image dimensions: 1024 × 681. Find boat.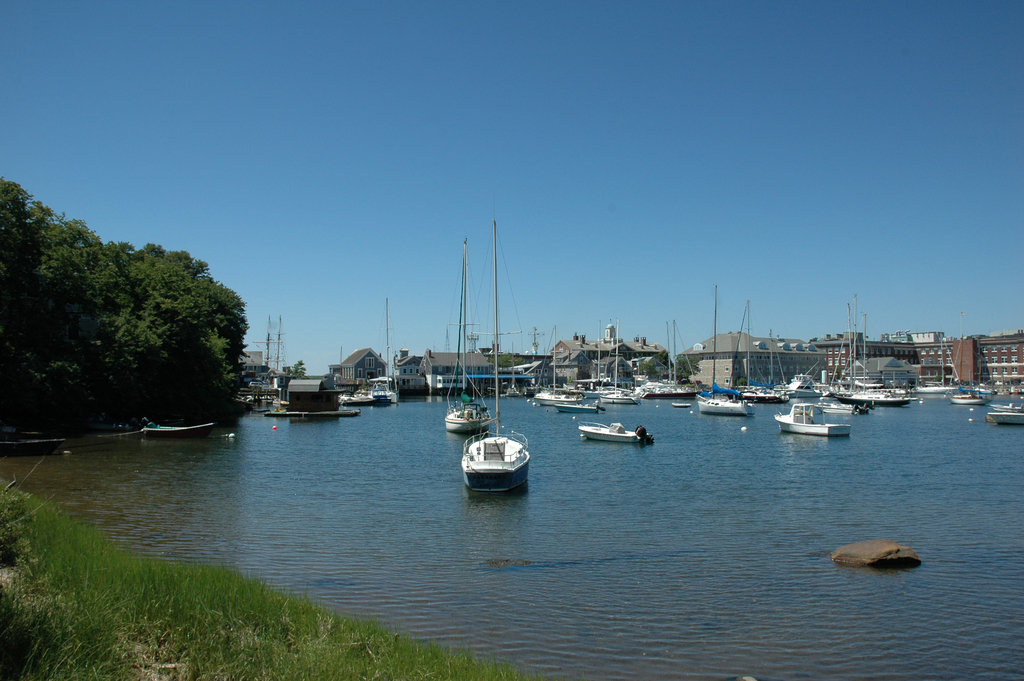
x1=790, y1=372, x2=815, y2=400.
